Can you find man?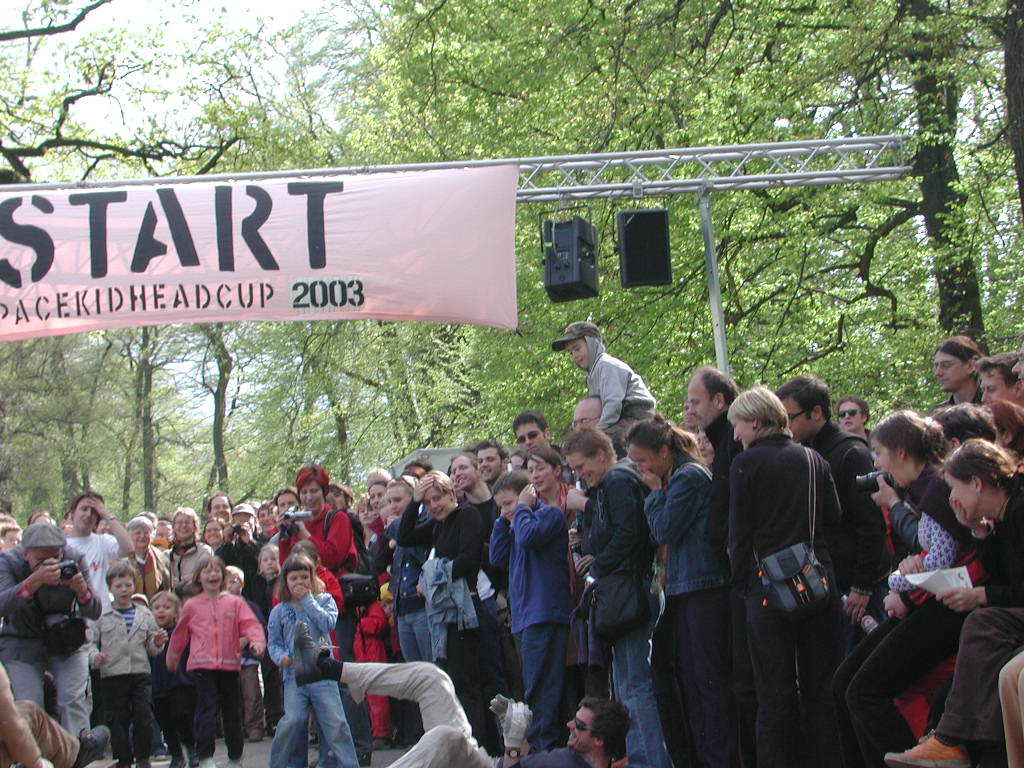
Yes, bounding box: <bbox>776, 367, 907, 668</bbox>.
